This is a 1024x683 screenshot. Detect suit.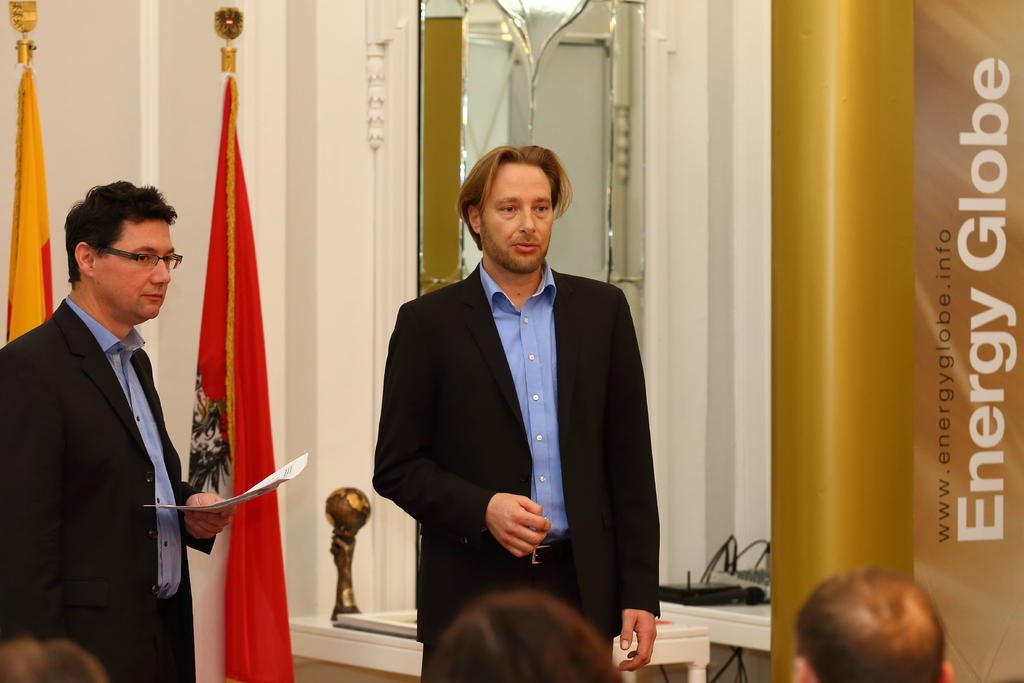
bbox=[0, 293, 215, 682].
